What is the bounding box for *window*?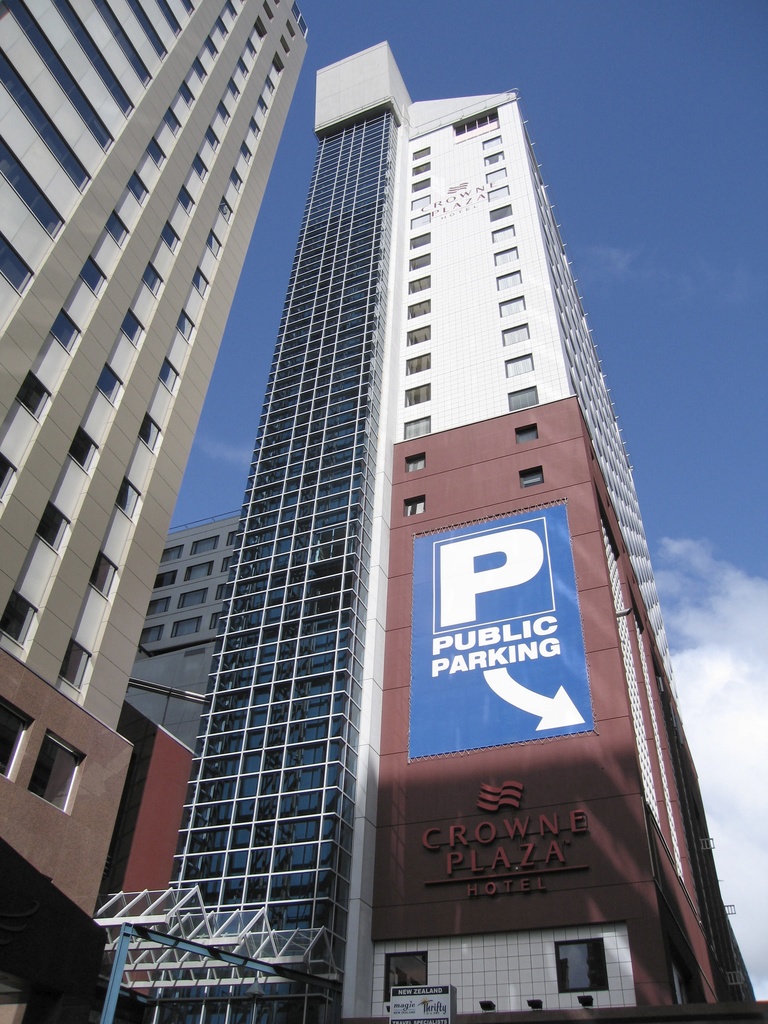
(x1=101, y1=209, x2=127, y2=246).
